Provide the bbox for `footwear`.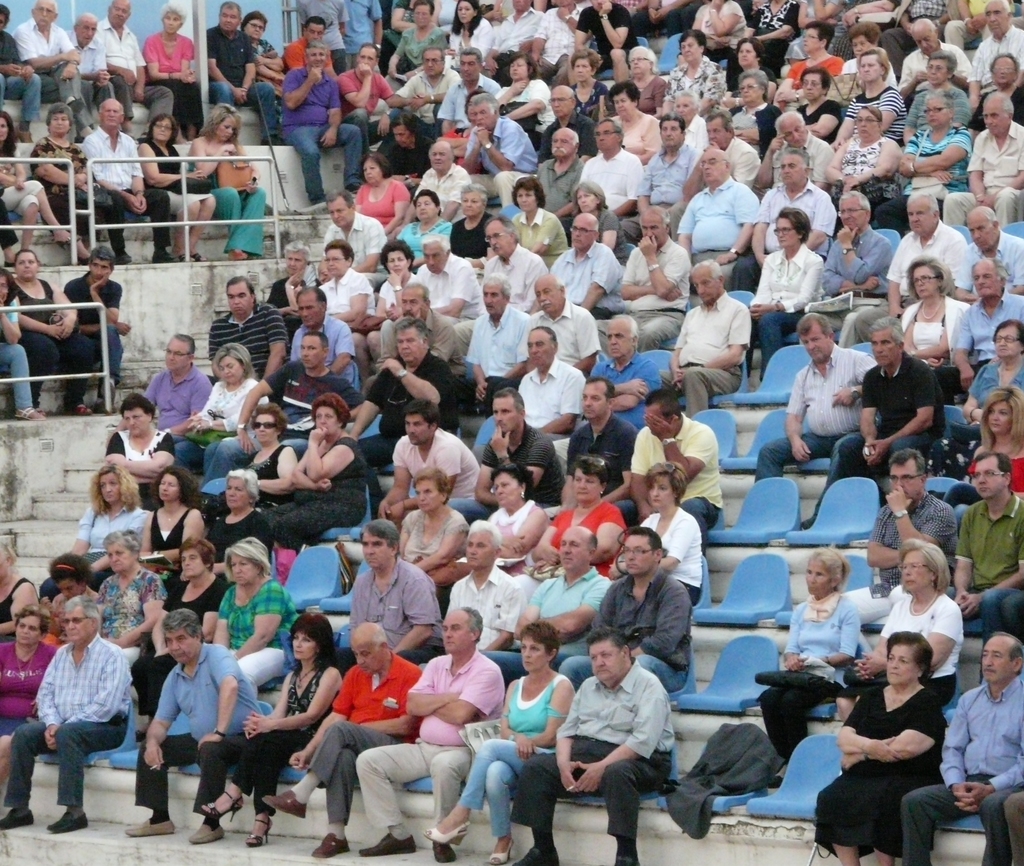
{"left": 178, "top": 253, "right": 205, "bottom": 264}.
